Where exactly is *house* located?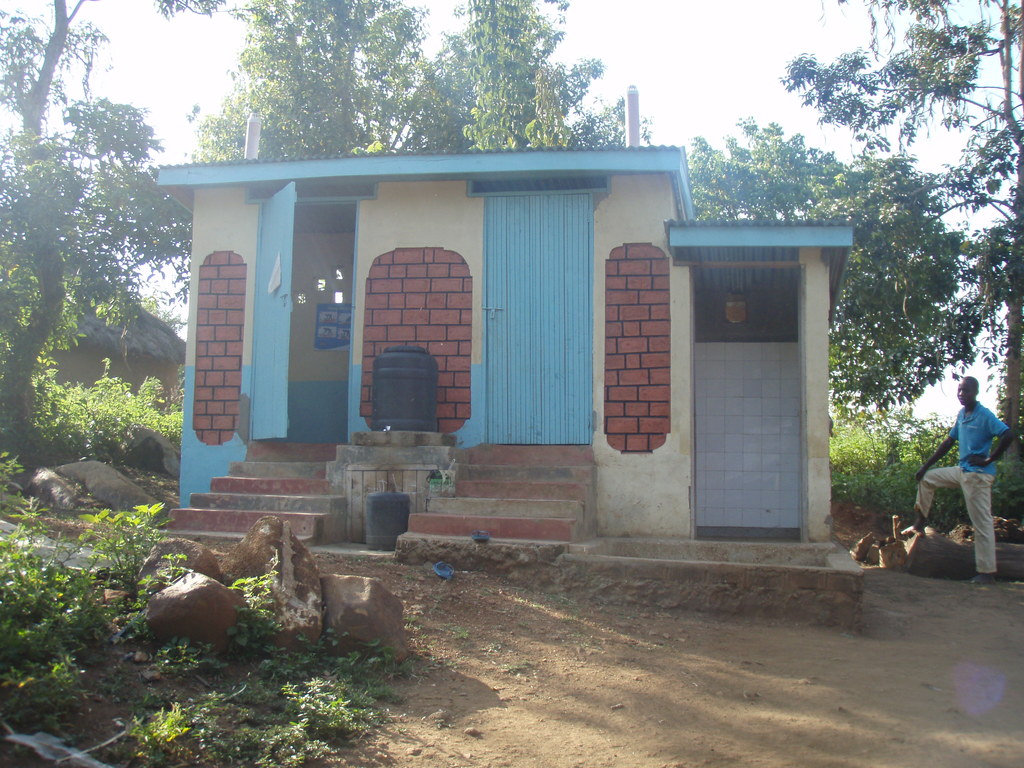
Its bounding box is [157, 85, 866, 639].
